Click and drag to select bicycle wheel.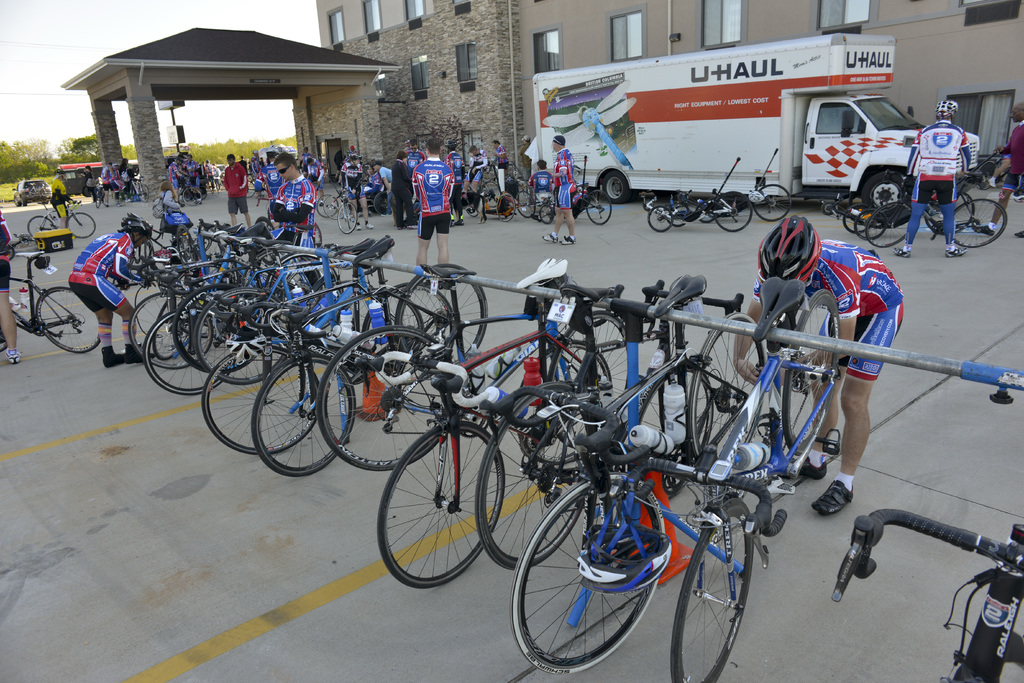
Selection: <region>26, 215, 52, 238</region>.
